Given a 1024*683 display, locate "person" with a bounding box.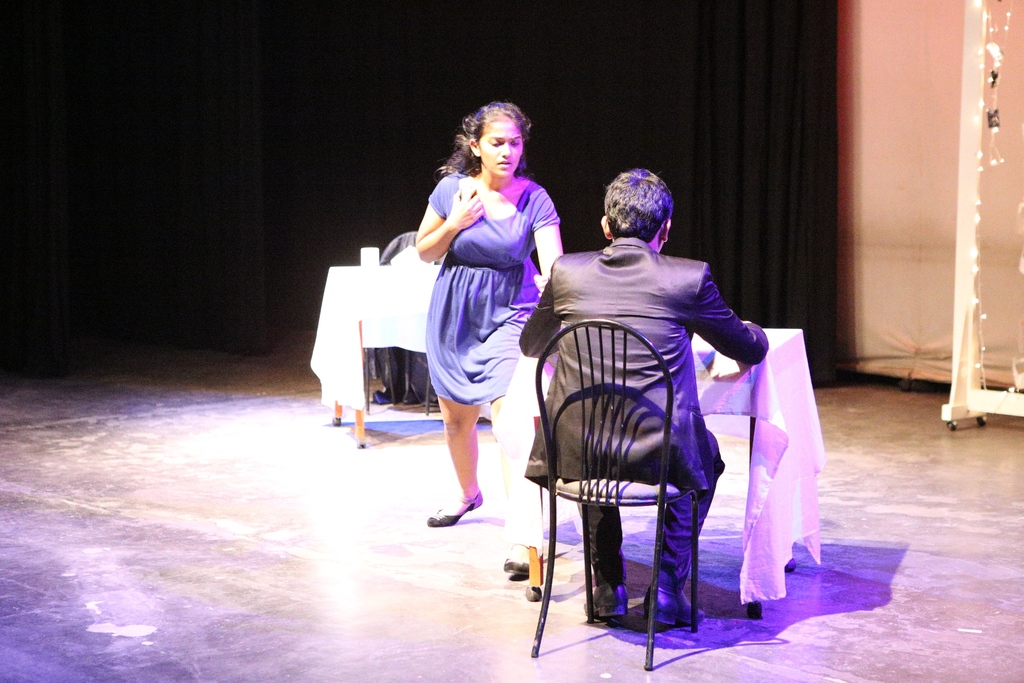
Located: 416 103 564 511.
